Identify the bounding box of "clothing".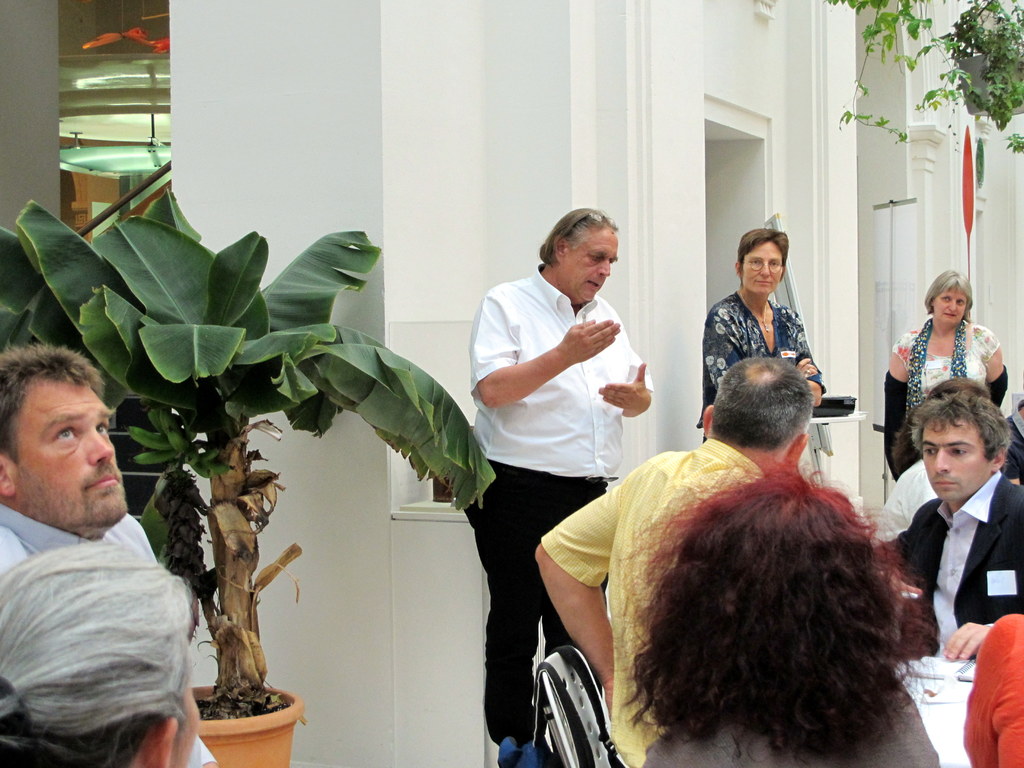
x1=0 y1=506 x2=212 y2=767.
